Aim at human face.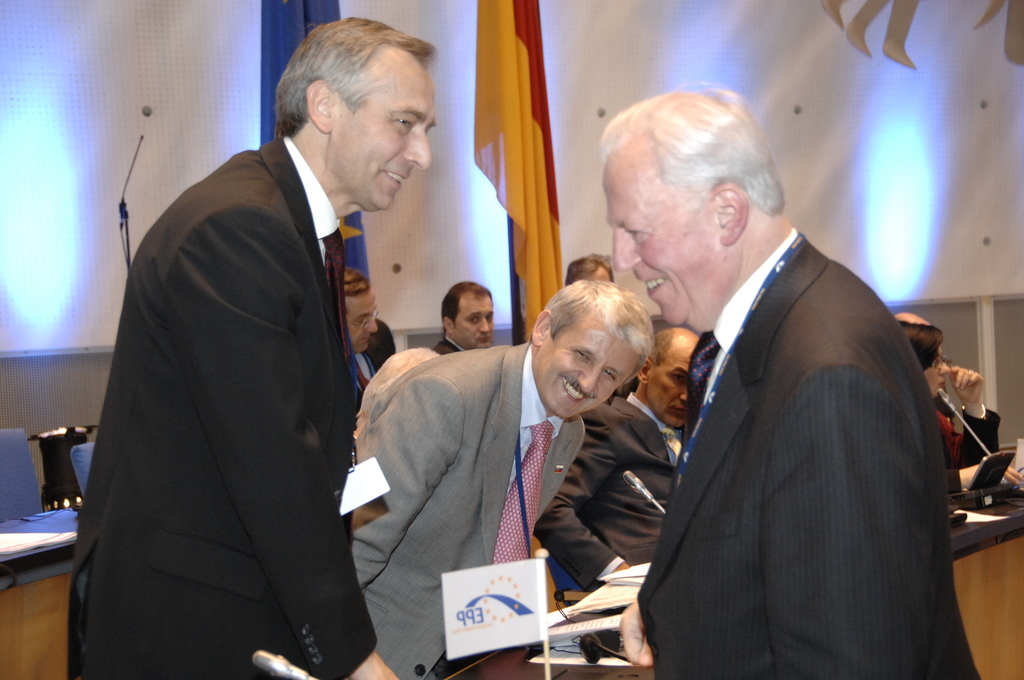
Aimed at 329, 53, 435, 213.
